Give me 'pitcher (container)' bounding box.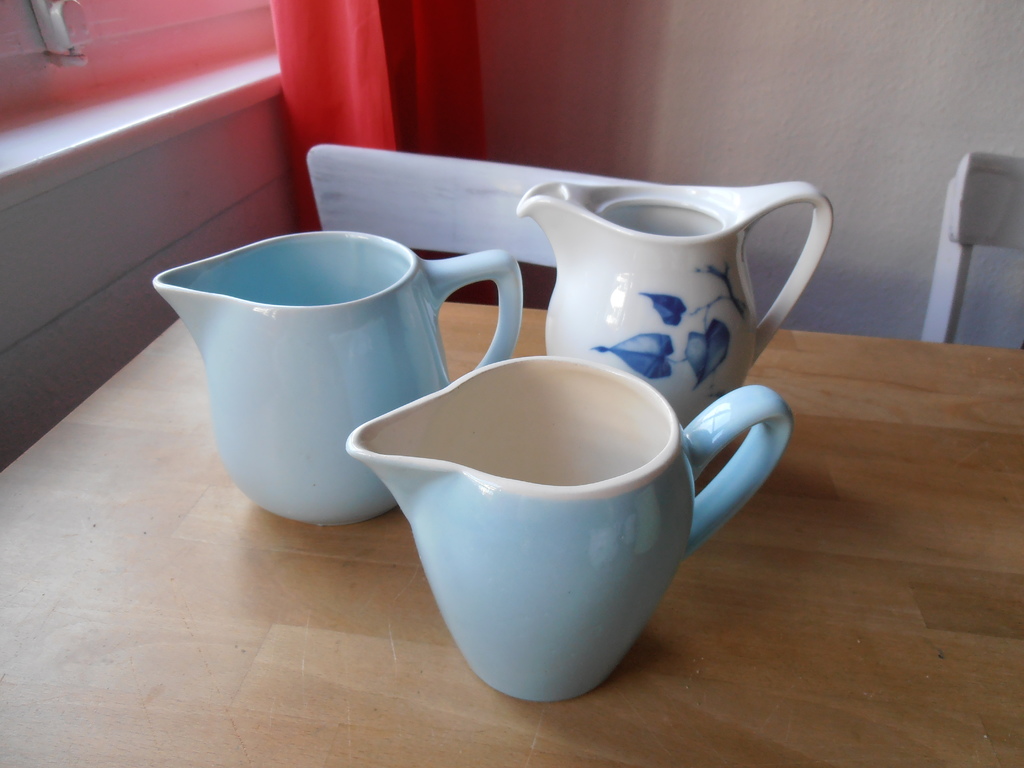
(left=346, top=356, right=793, bottom=704).
